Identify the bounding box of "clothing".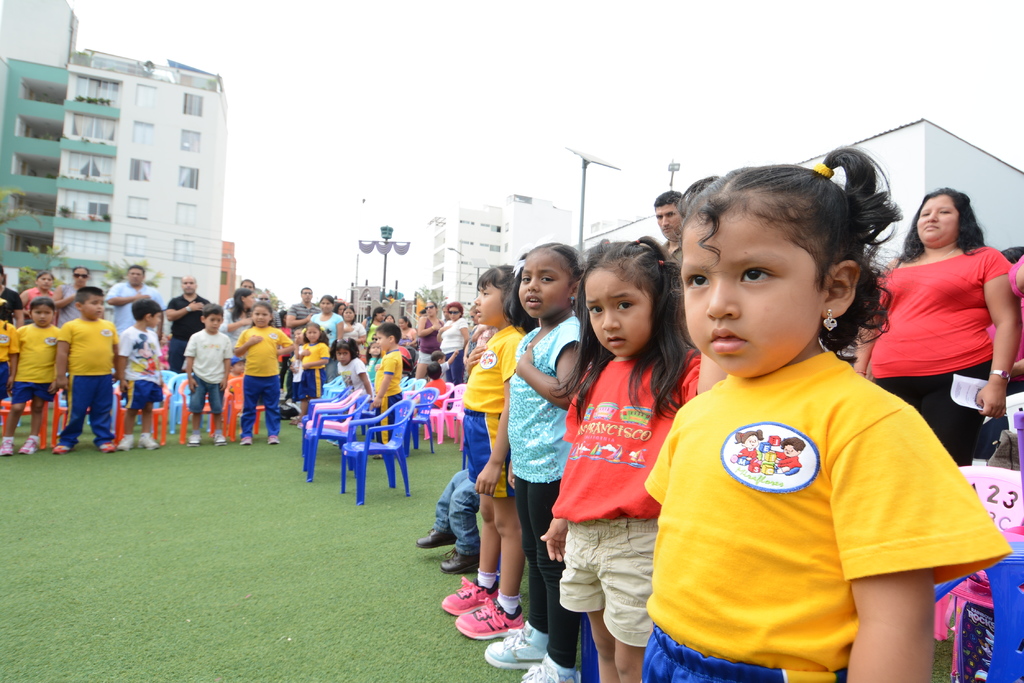
detection(388, 297, 396, 303).
